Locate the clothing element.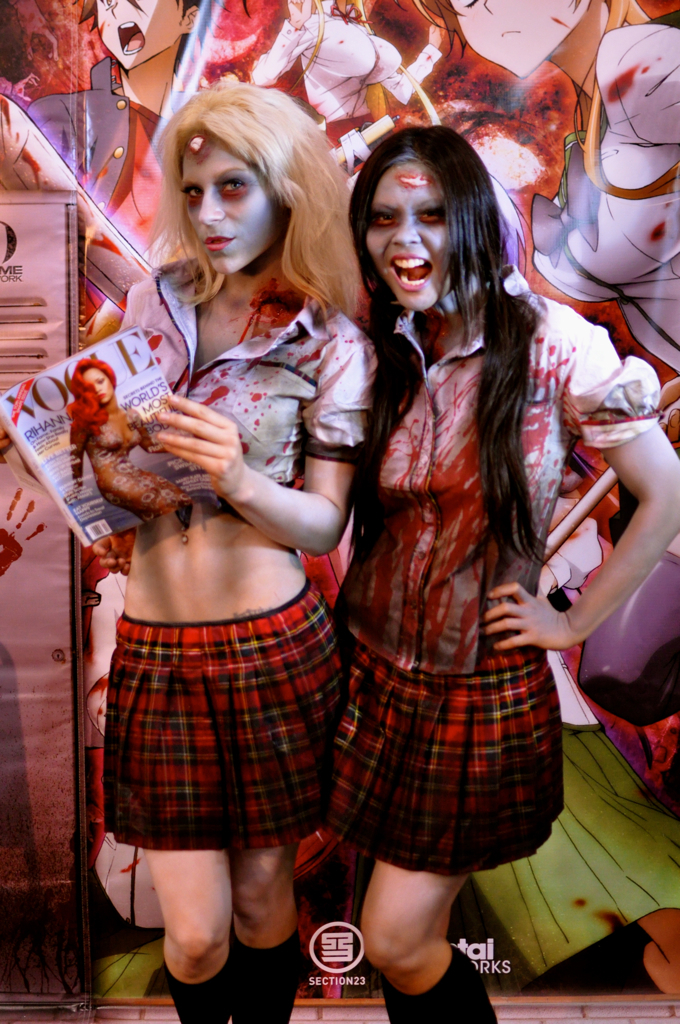
Element bbox: x1=111, y1=250, x2=368, y2=510.
